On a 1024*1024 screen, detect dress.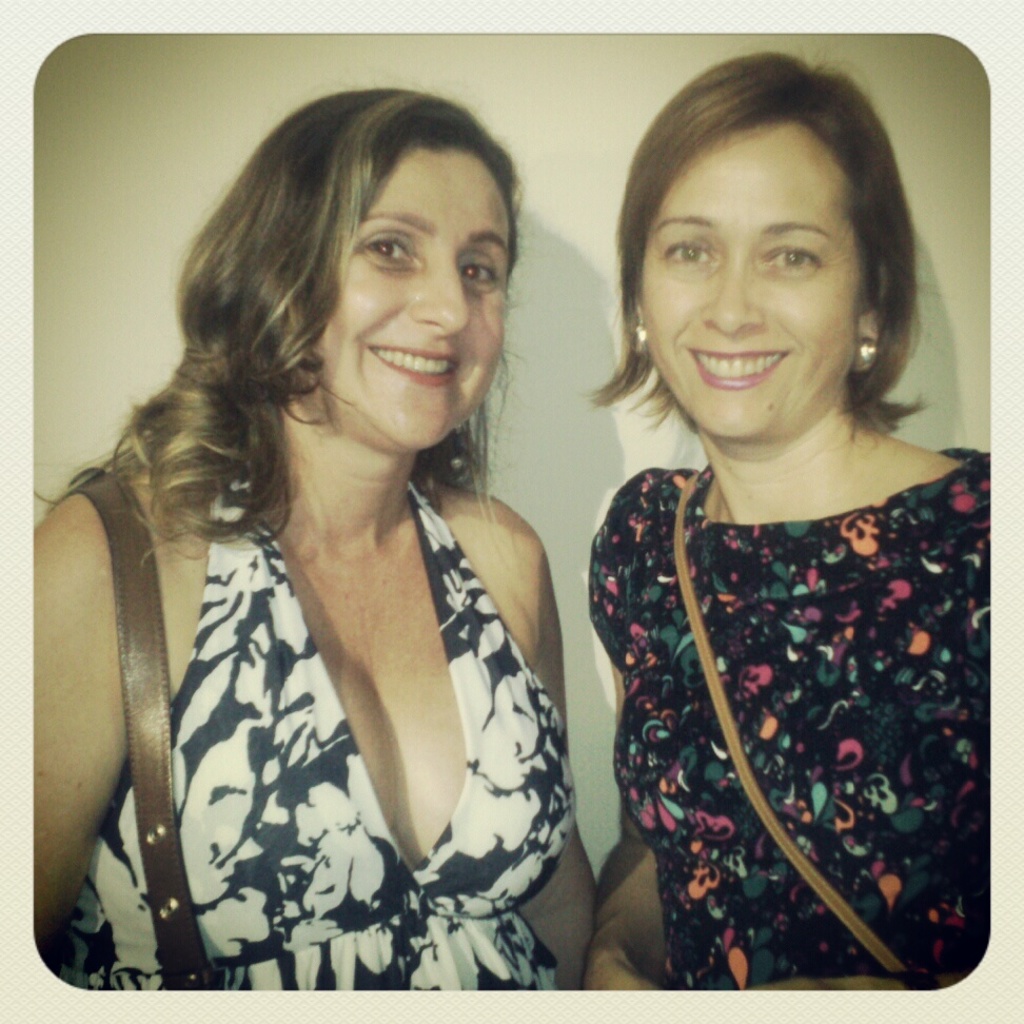
<region>63, 424, 582, 1003</region>.
